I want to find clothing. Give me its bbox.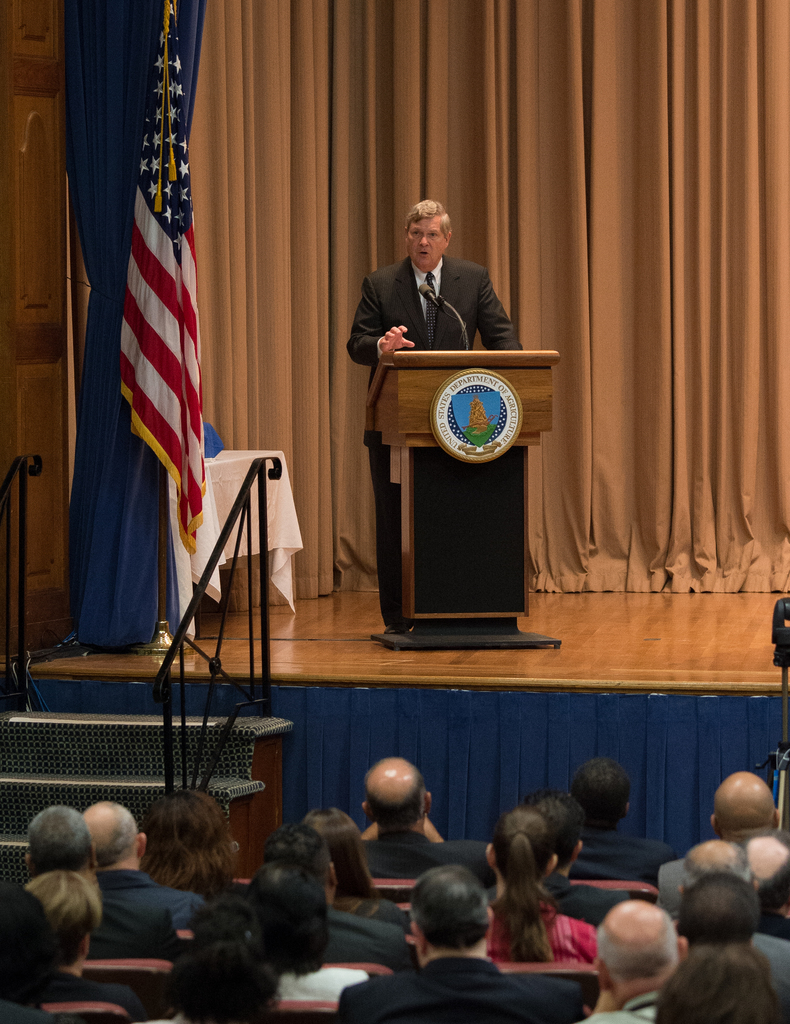
bbox=[338, 951, 585, 1023].
